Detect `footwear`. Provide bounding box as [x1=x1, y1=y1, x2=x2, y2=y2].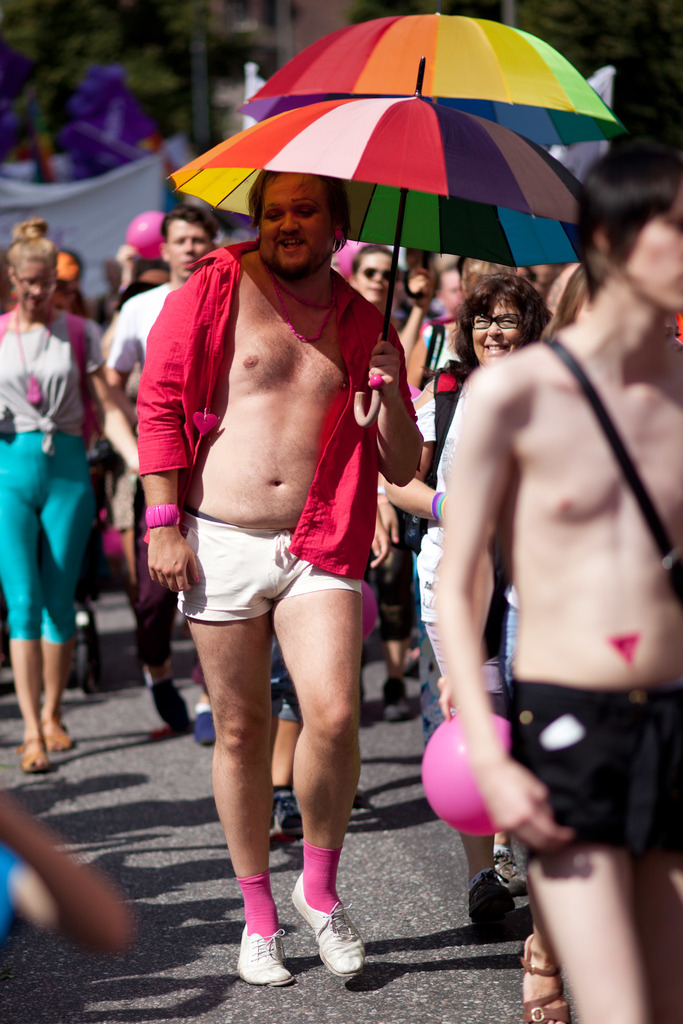
[x1=523, y1=931, x2=576, y2=1023].
